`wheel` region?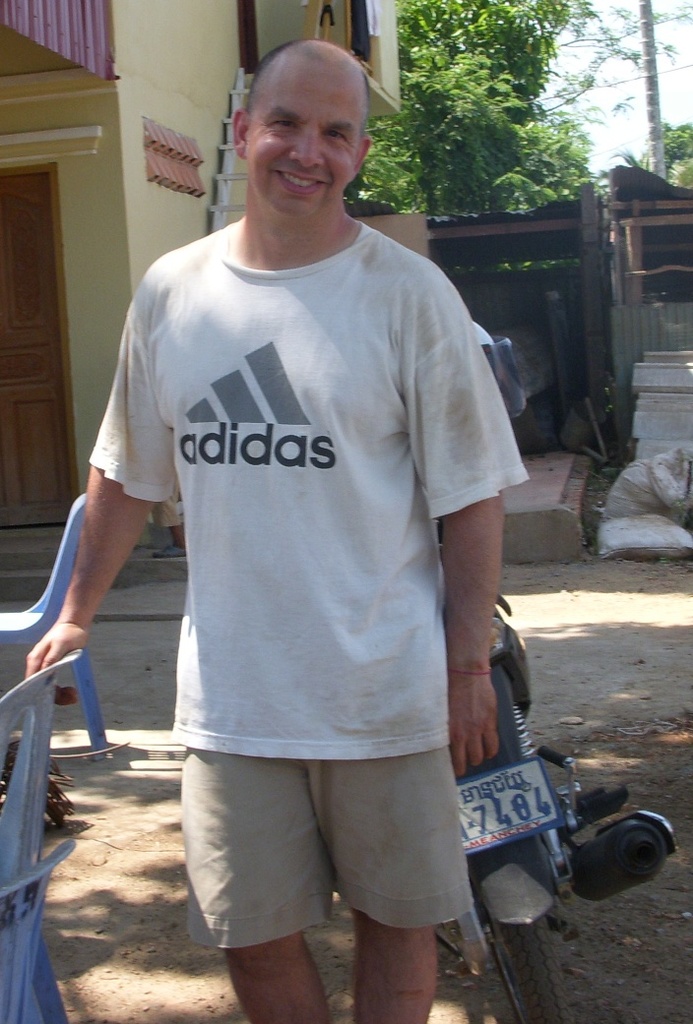
(x1=465, y1=883, x2=587, y2=1023)
